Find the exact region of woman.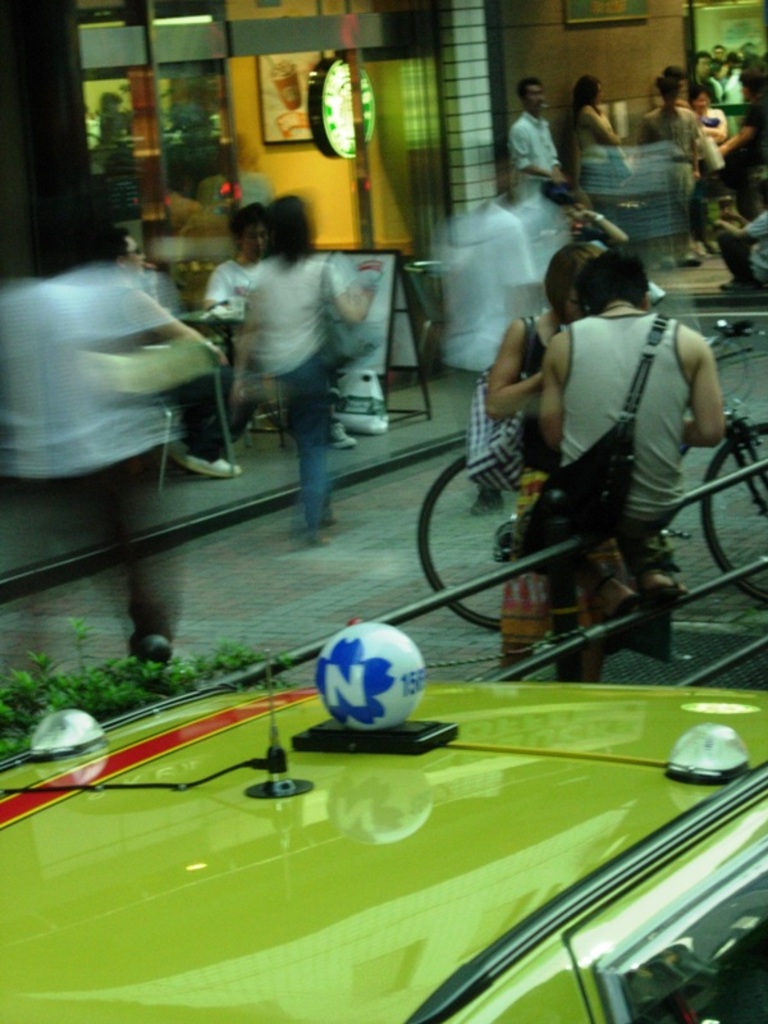
Exact region: left=634, top=74, right=700, bottom=276.
